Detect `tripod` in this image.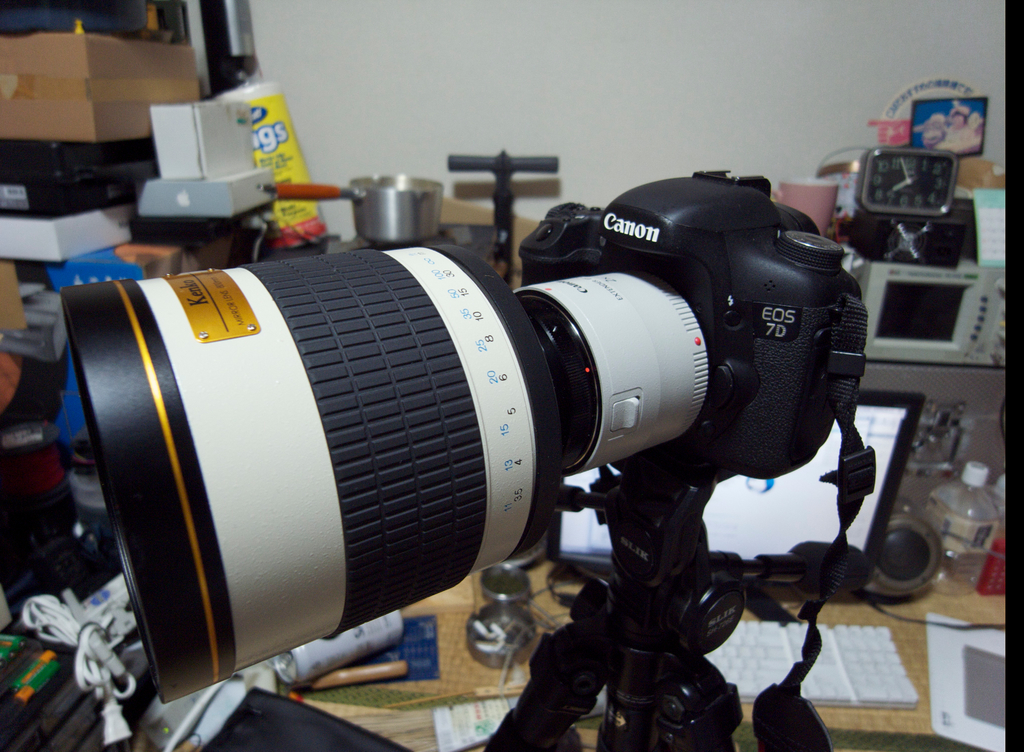
Detection: region(480, 461, 876, 751).
